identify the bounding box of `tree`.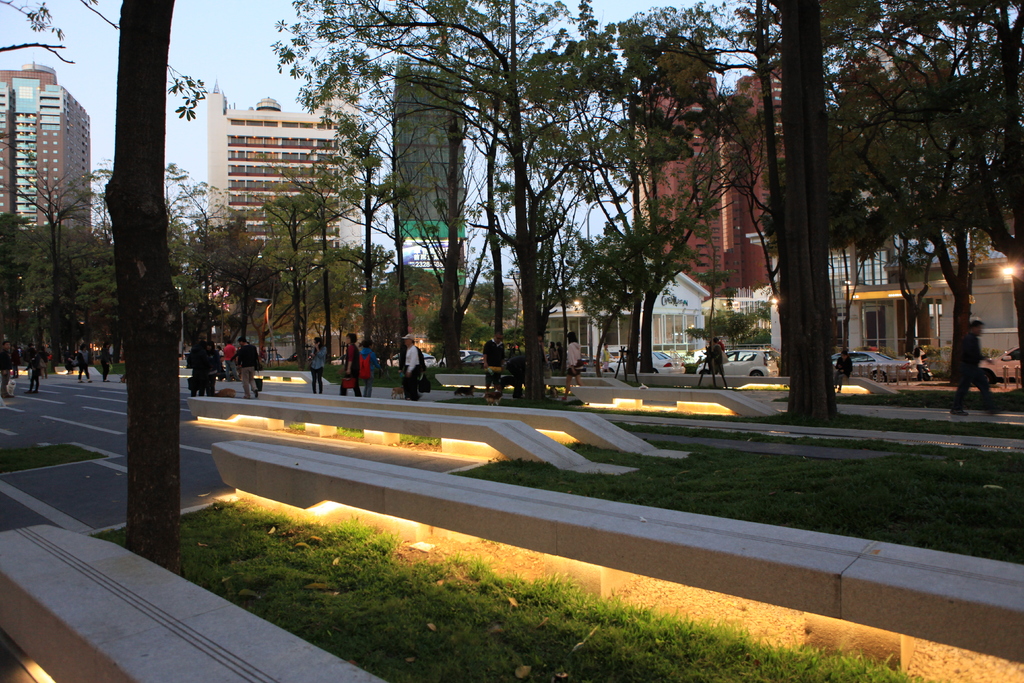
crop(308, 235, 408, 372).
